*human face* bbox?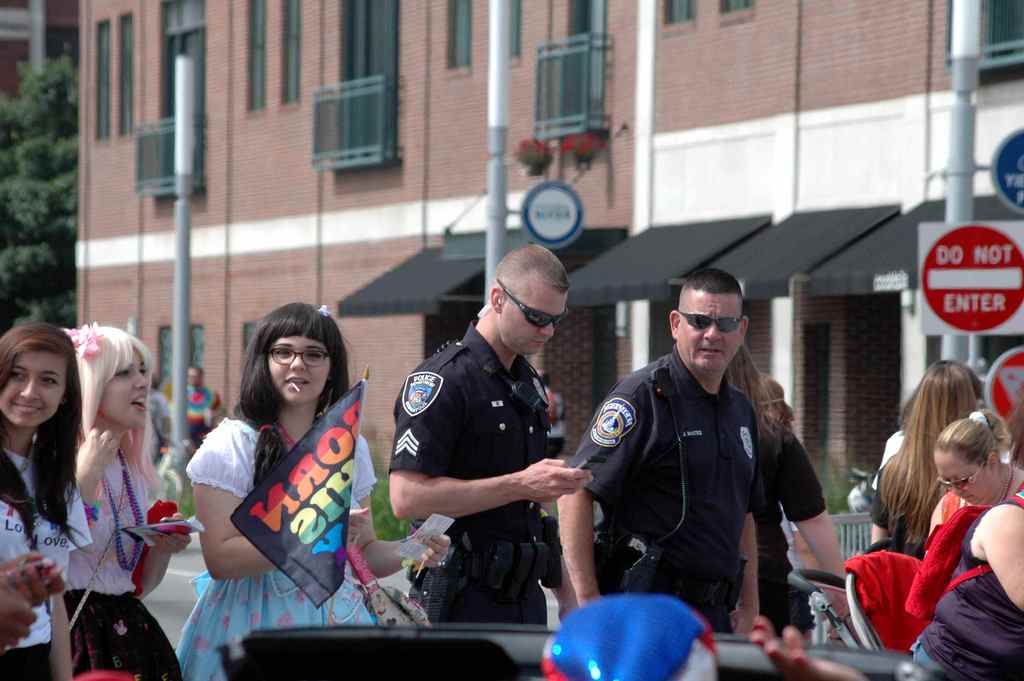
Rect(673, 284, 739, 382)
